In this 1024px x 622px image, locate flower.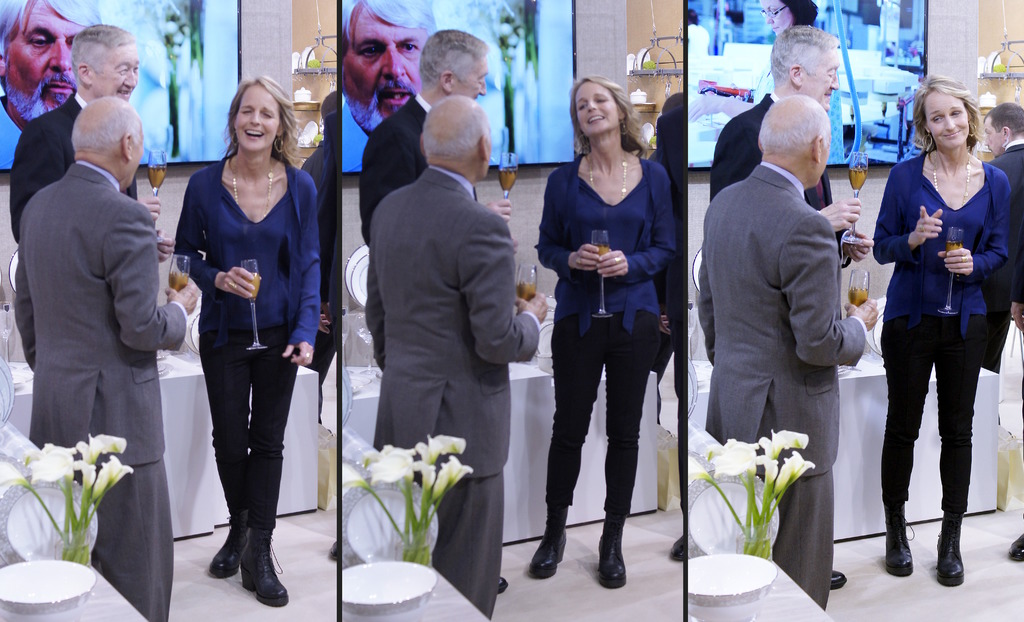
Bounding box: 777/452/814/496.
